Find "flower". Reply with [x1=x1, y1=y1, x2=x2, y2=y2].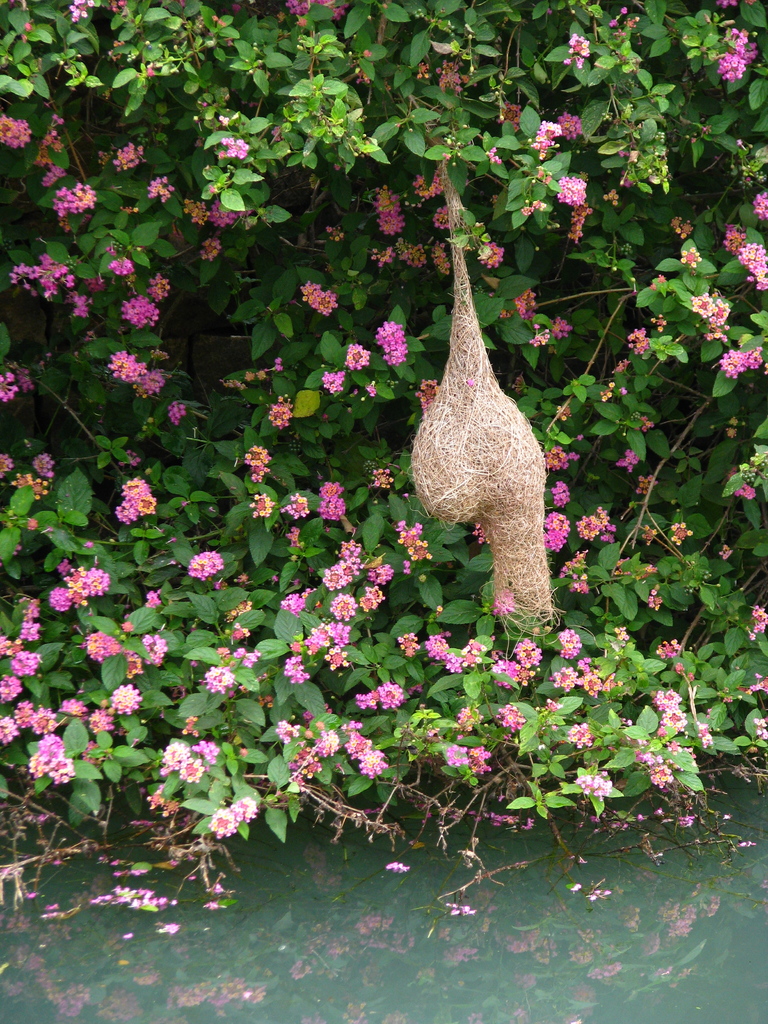
[x1=690, y1=288, x2=735, y2=340].
